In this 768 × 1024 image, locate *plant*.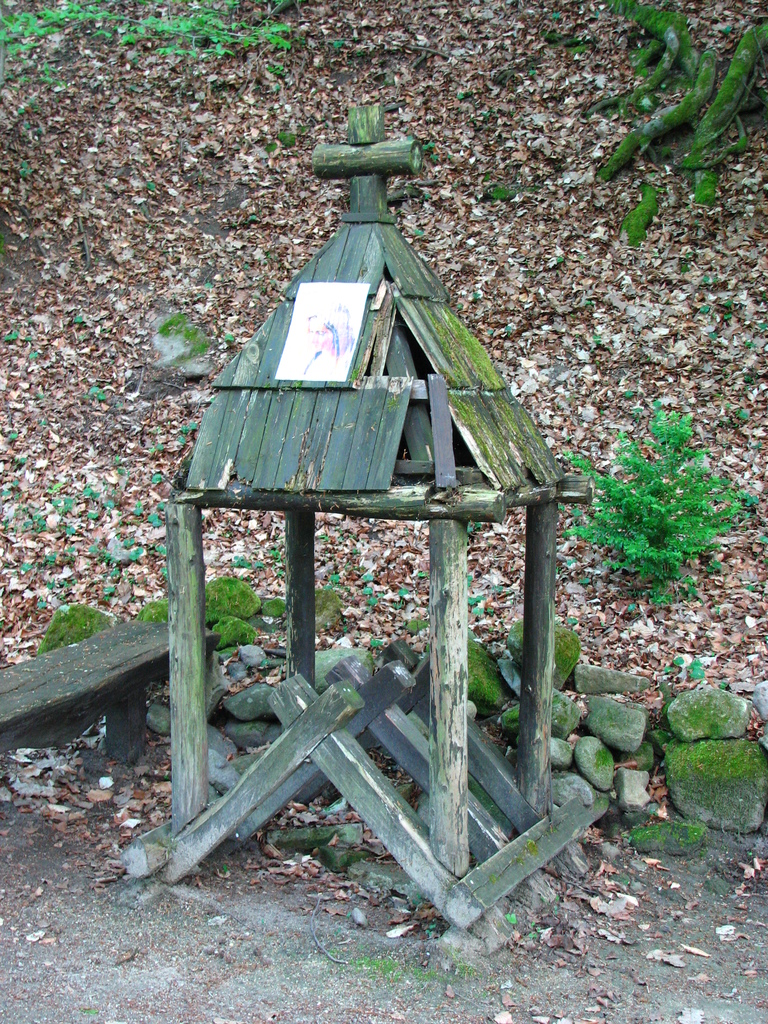
Bounding box: [left=577, top=369, right=744, bottom=618].
